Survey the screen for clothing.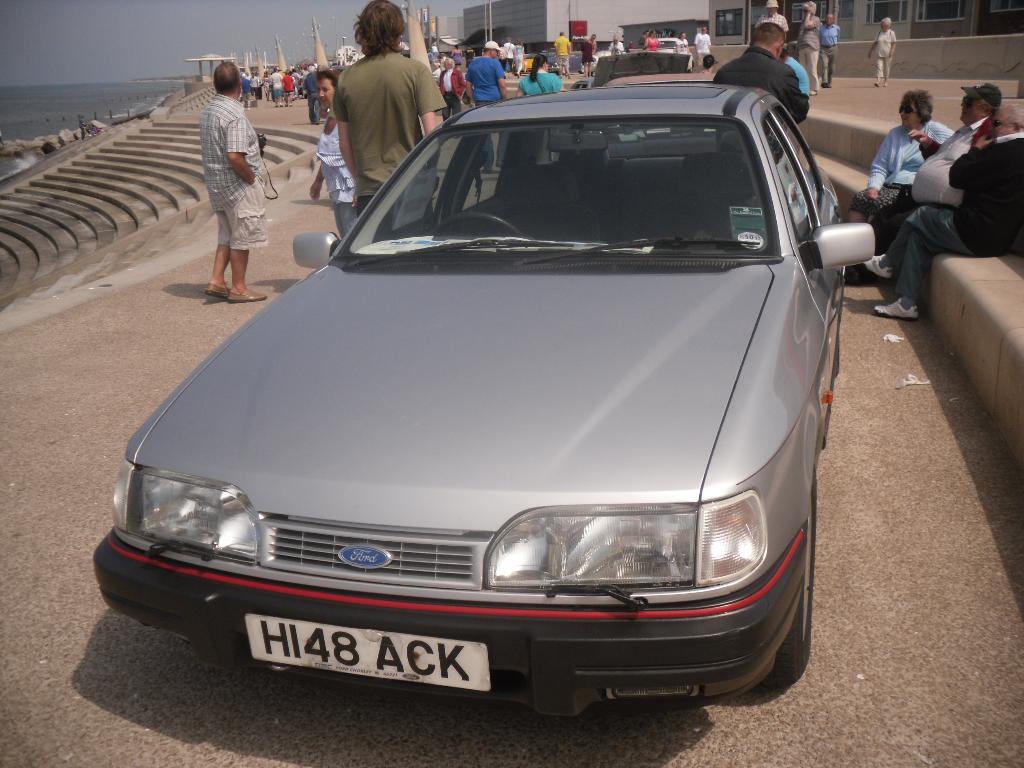
Survey found: (left=645, top=37, right=659, bottom=49).
